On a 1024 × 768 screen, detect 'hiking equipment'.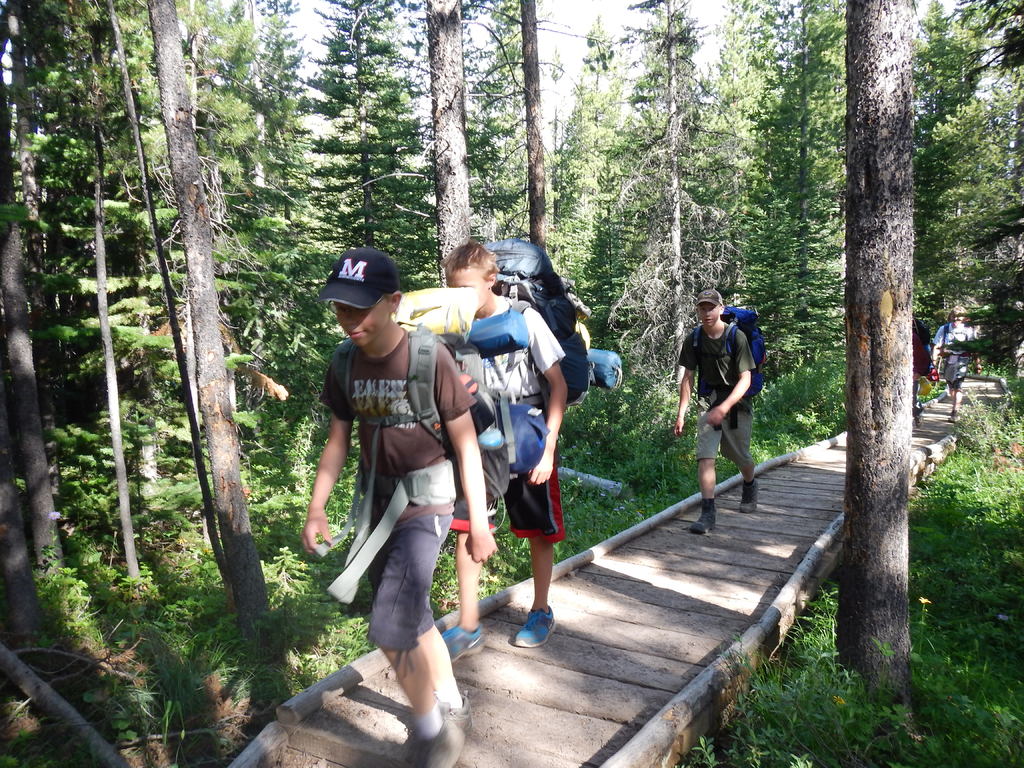
690,306,767,403.
